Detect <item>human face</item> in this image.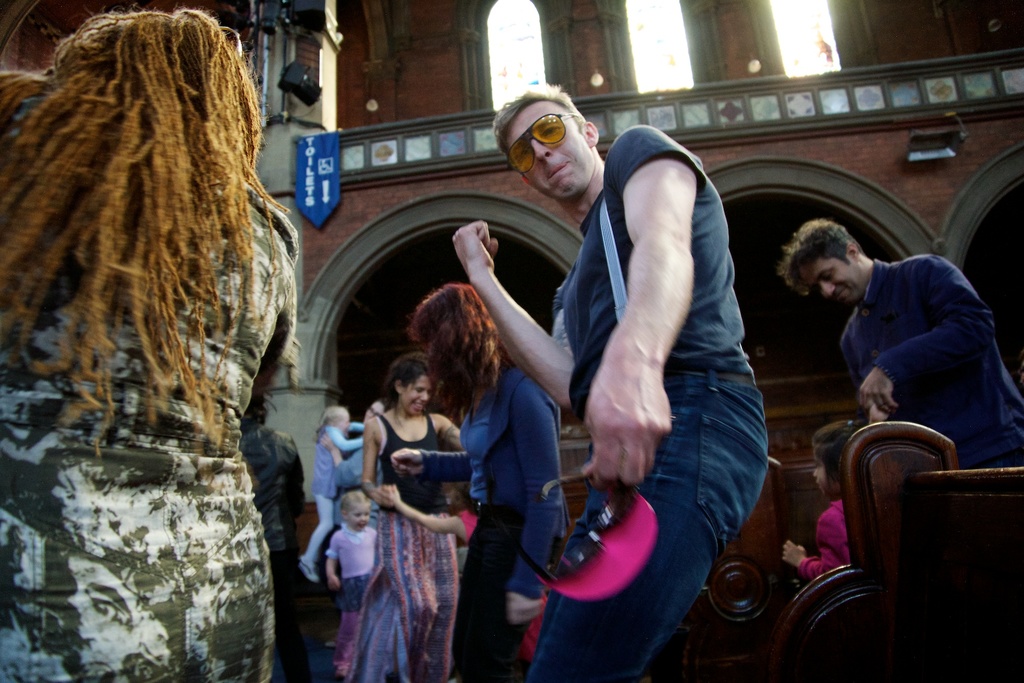
Detection: <box>808,453,836,491</box>.
